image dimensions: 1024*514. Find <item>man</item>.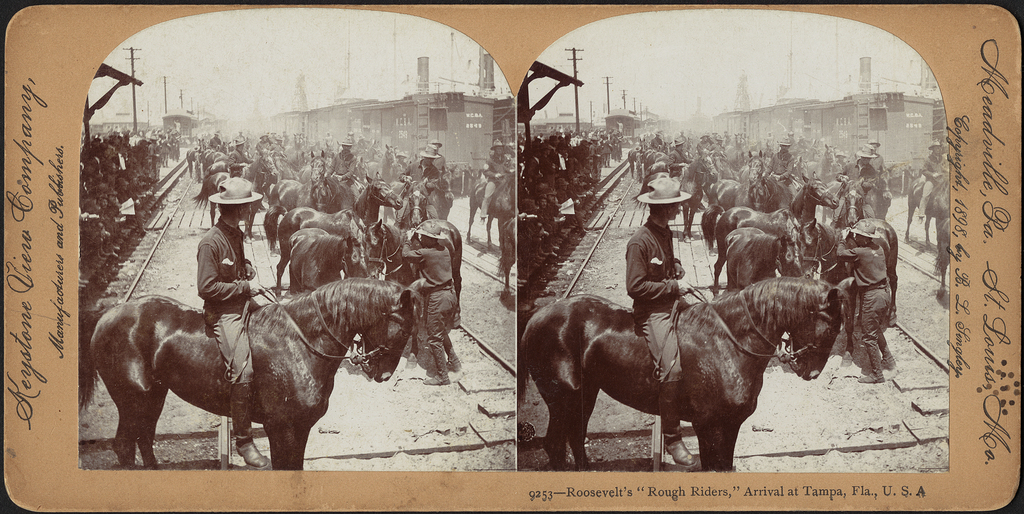
[left=198, top=172, right=274, bottom=468].
